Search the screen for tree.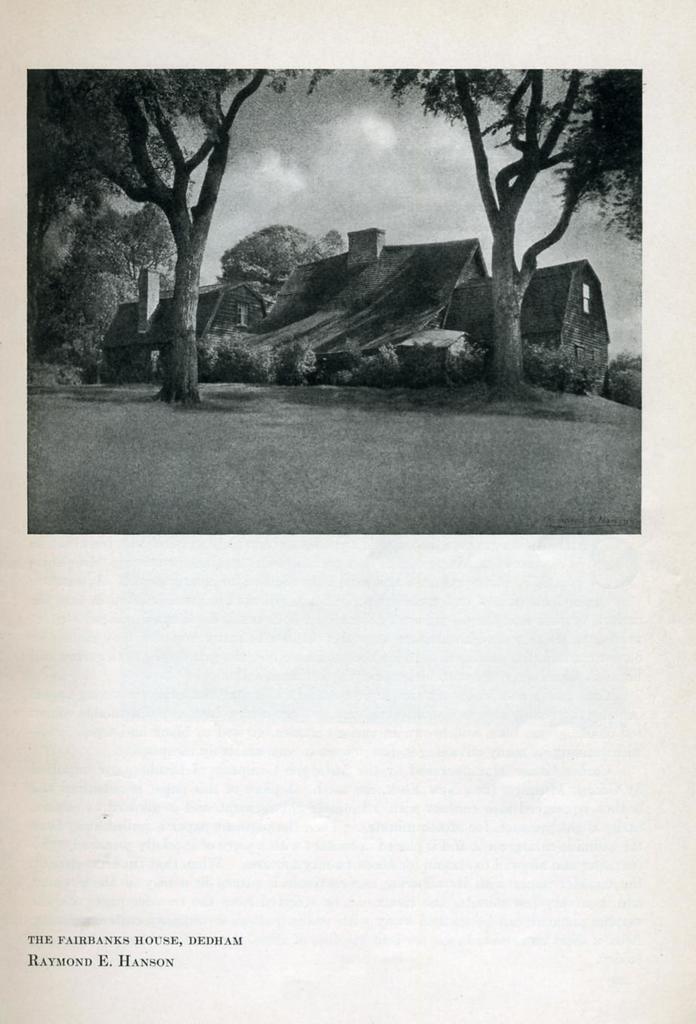
Found at x1=386, y1=70, x2=639, y2=399.
